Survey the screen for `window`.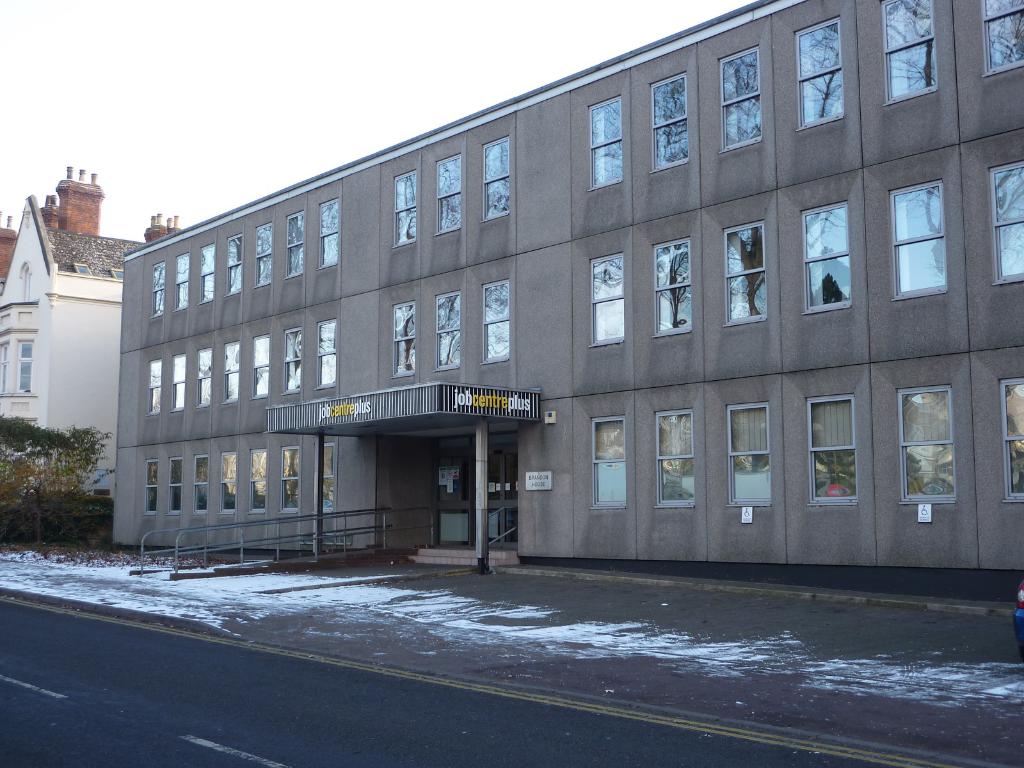
Survey found: [x1=989, y1=159, x2=1023, y2=286].
